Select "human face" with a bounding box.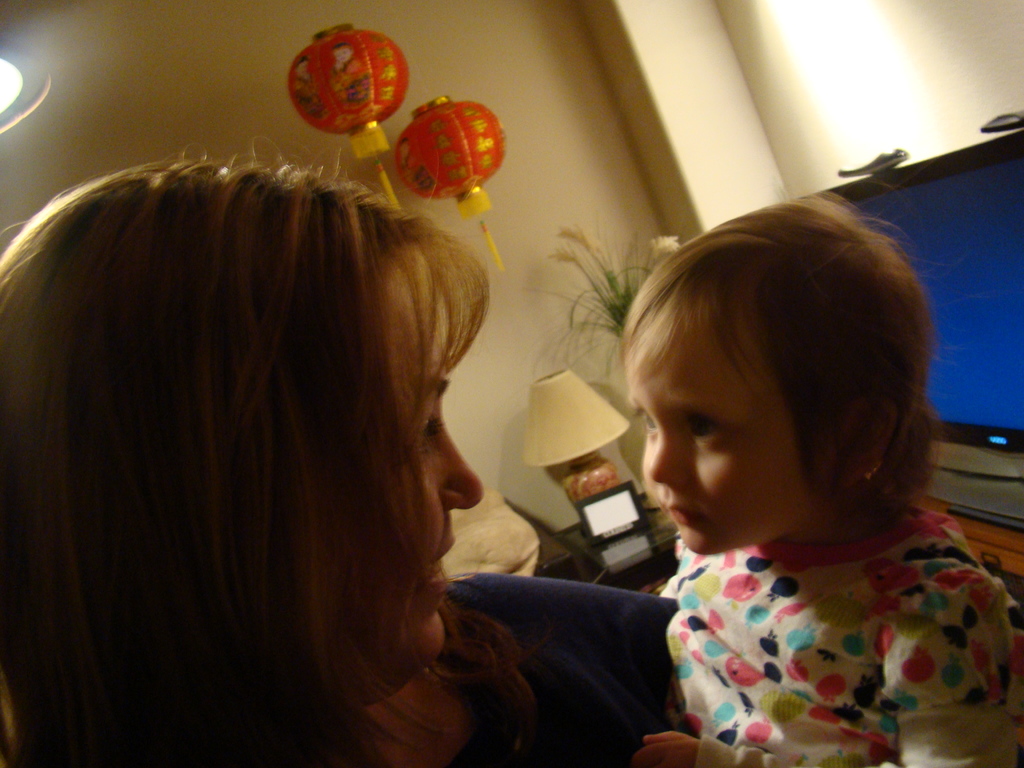
[630,322,819,555].
